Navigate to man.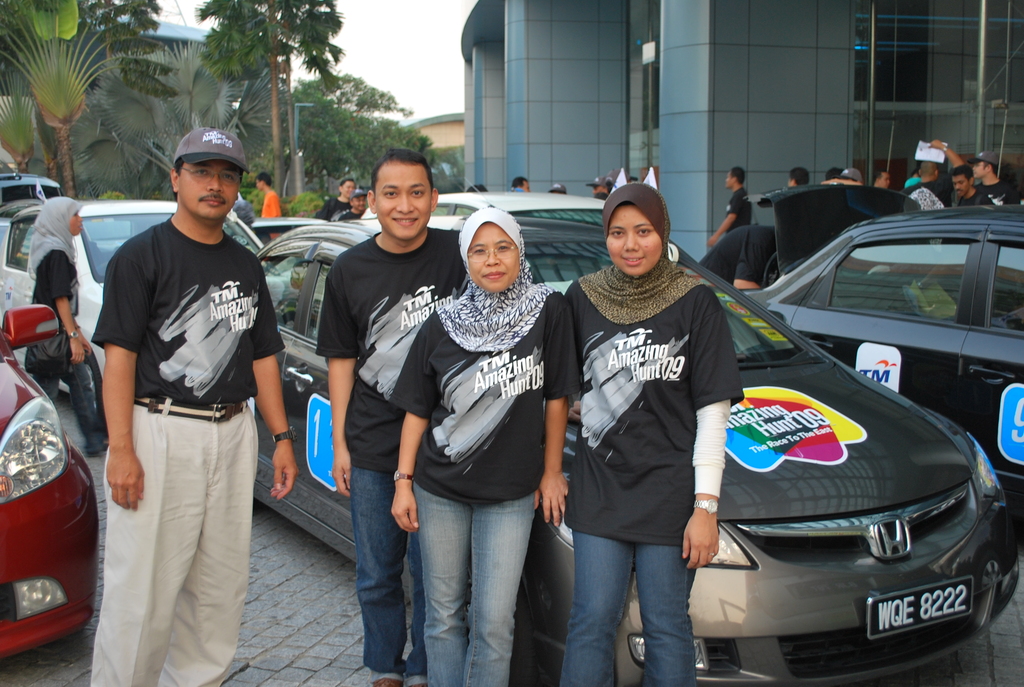
Navigation target: (left=85, top=109, right=284, bottom=686).
